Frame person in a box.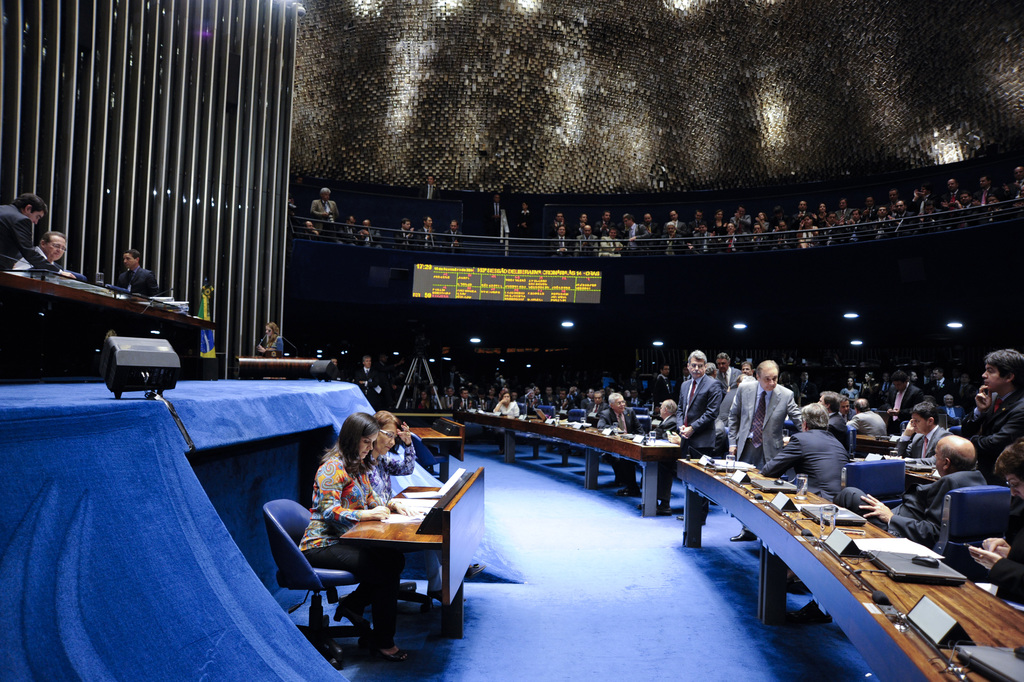
select_region(677, 349, 724, 526).
